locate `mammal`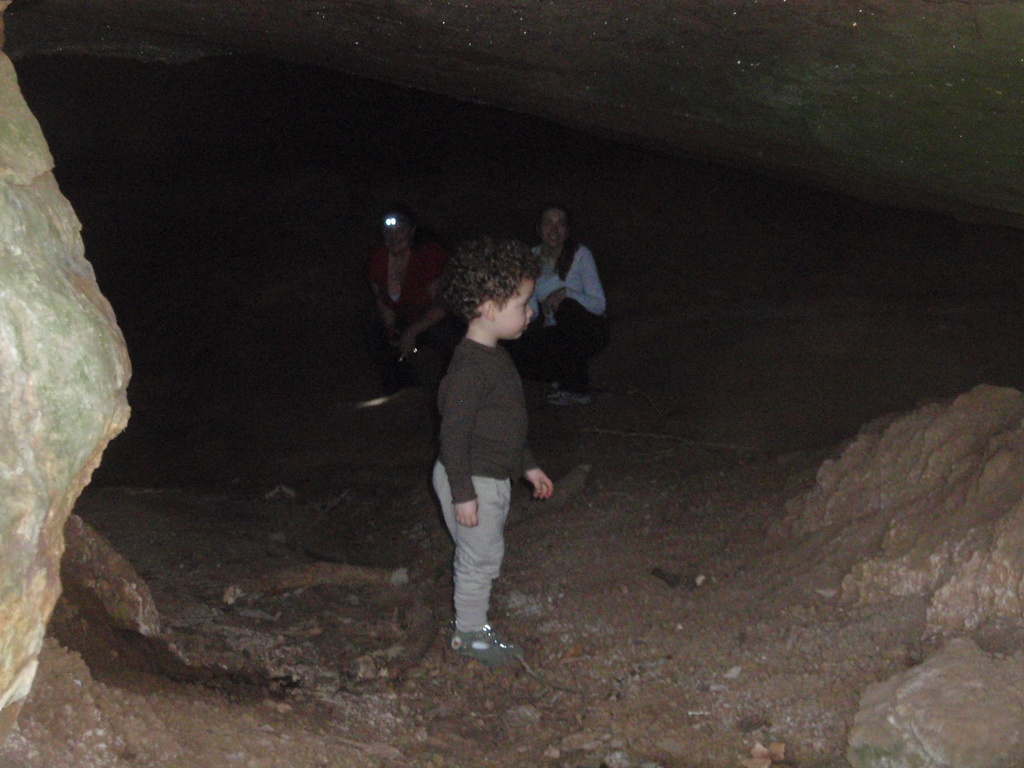
406 248 552 648
